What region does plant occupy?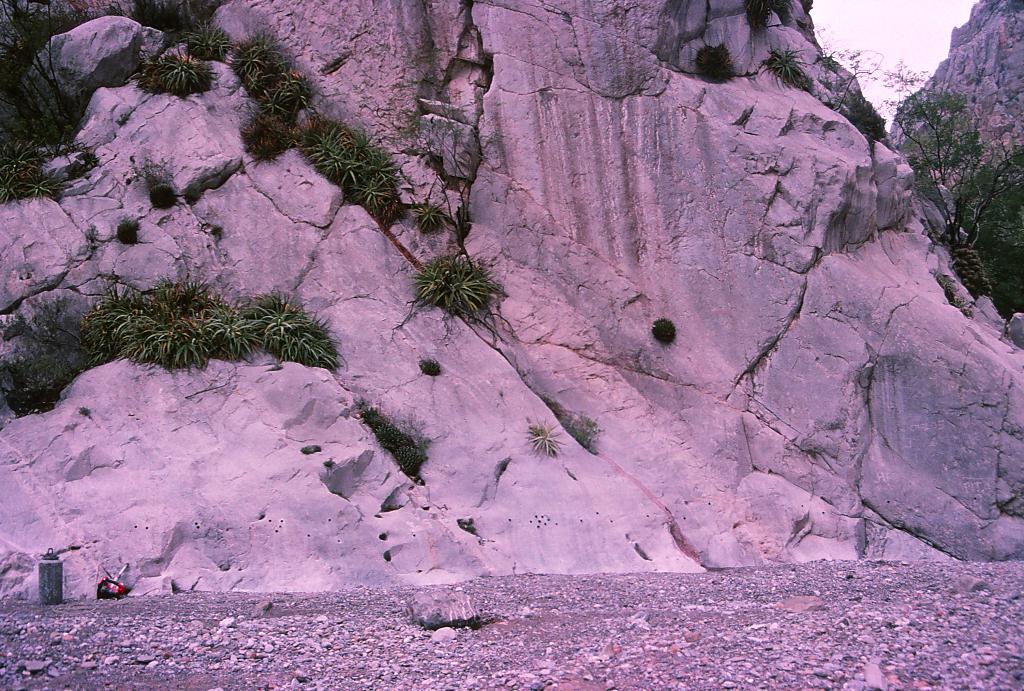
<box>118,218,141,242</box>.
